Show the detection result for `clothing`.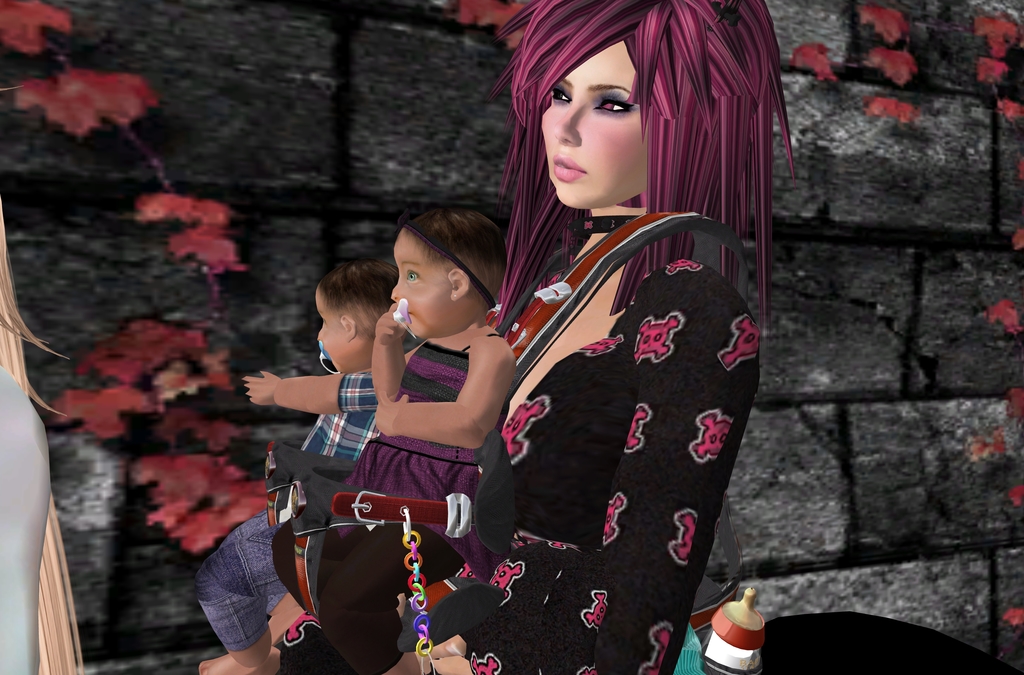
[300, 350, 386, 454].
